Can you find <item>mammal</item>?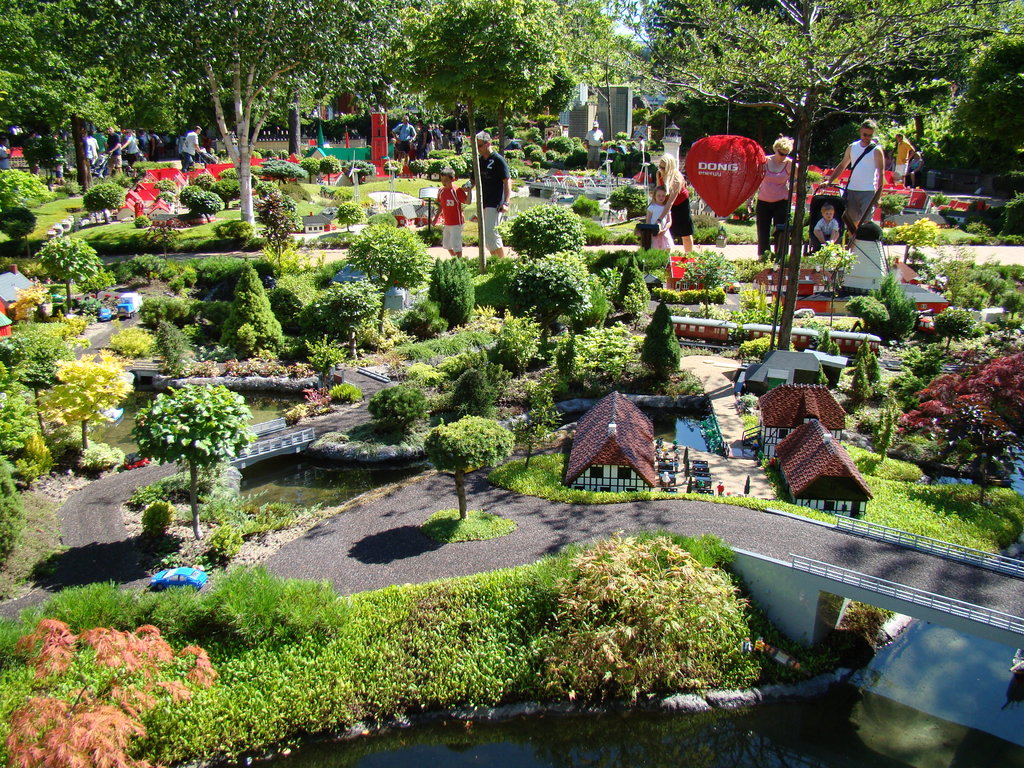
Yes, bounding box: (104,126,123,178).
